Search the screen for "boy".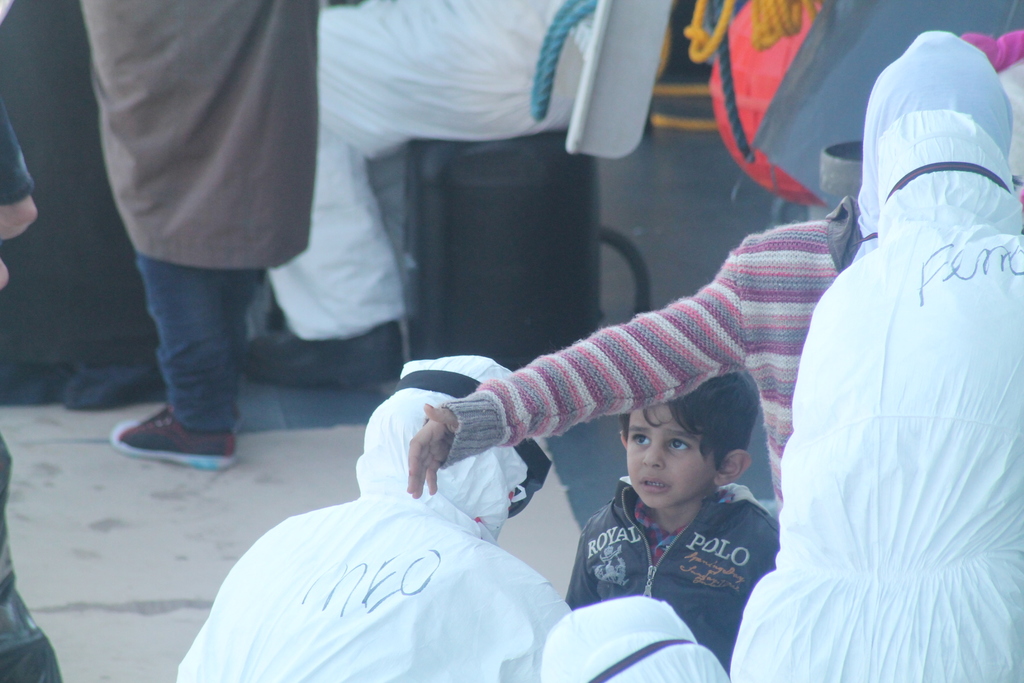
Found at [558, 365, 799, 628].
